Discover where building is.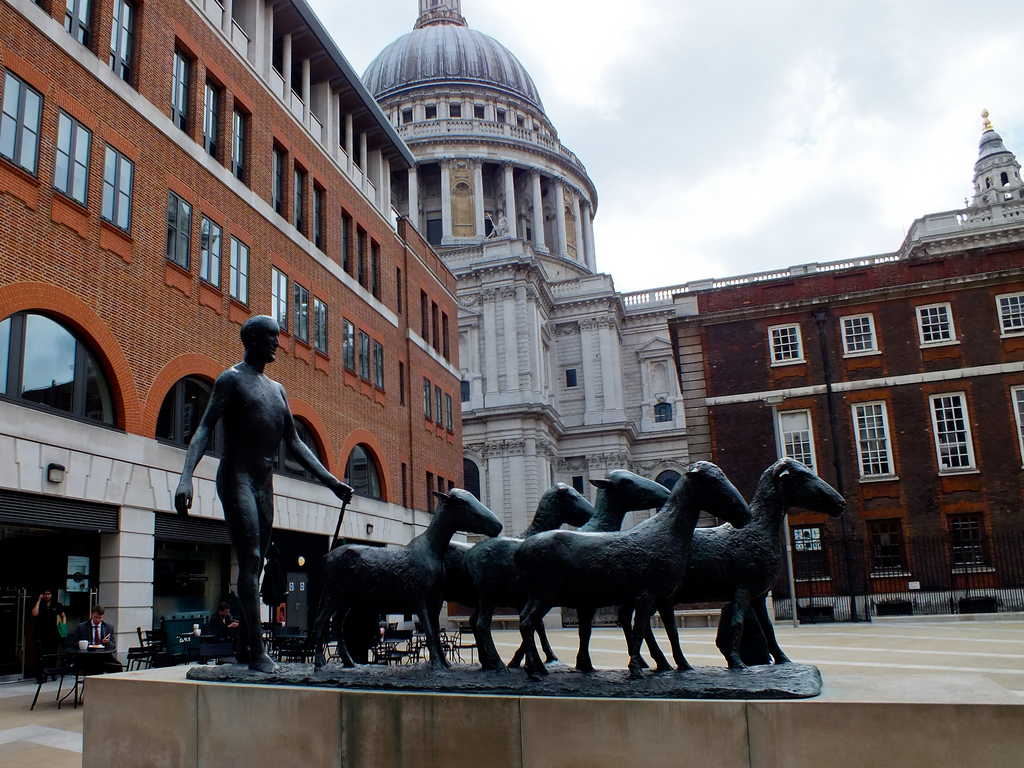
Discovered at (0,0,468,668).
